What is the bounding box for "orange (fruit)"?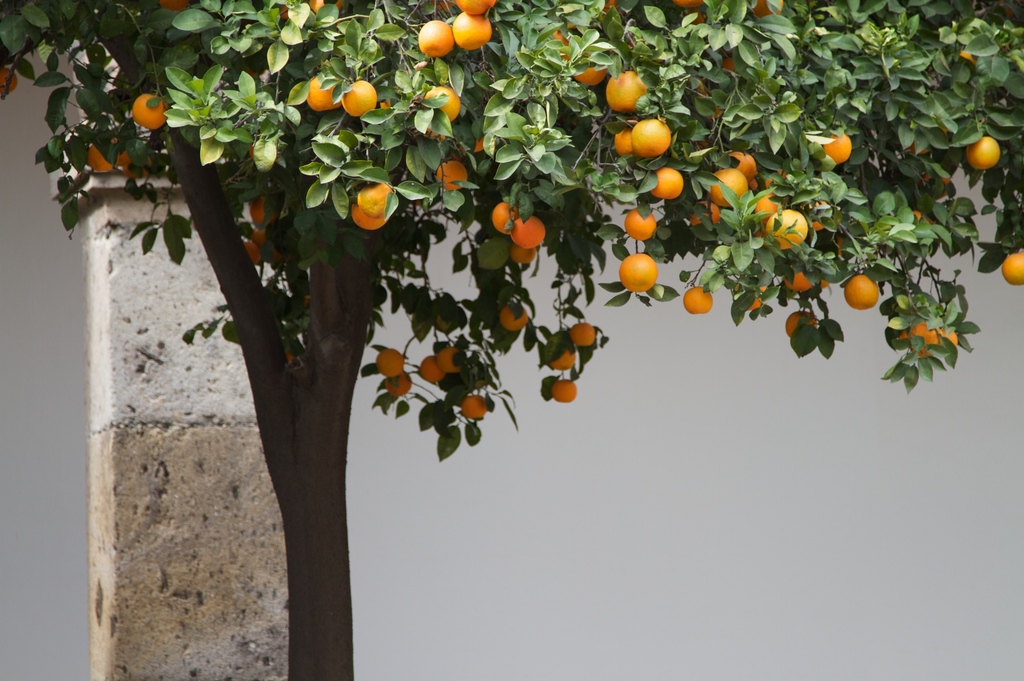
box(628, 119, 671, 161).
